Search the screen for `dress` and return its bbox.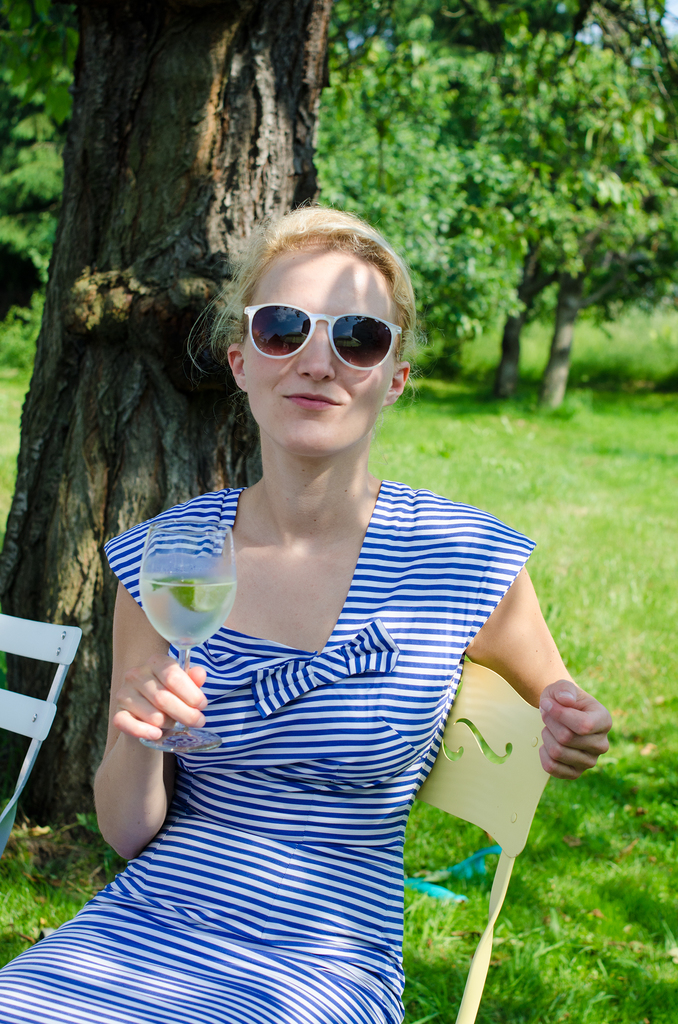
Found: x1=52 y1=508 x2=535 y2=960.
